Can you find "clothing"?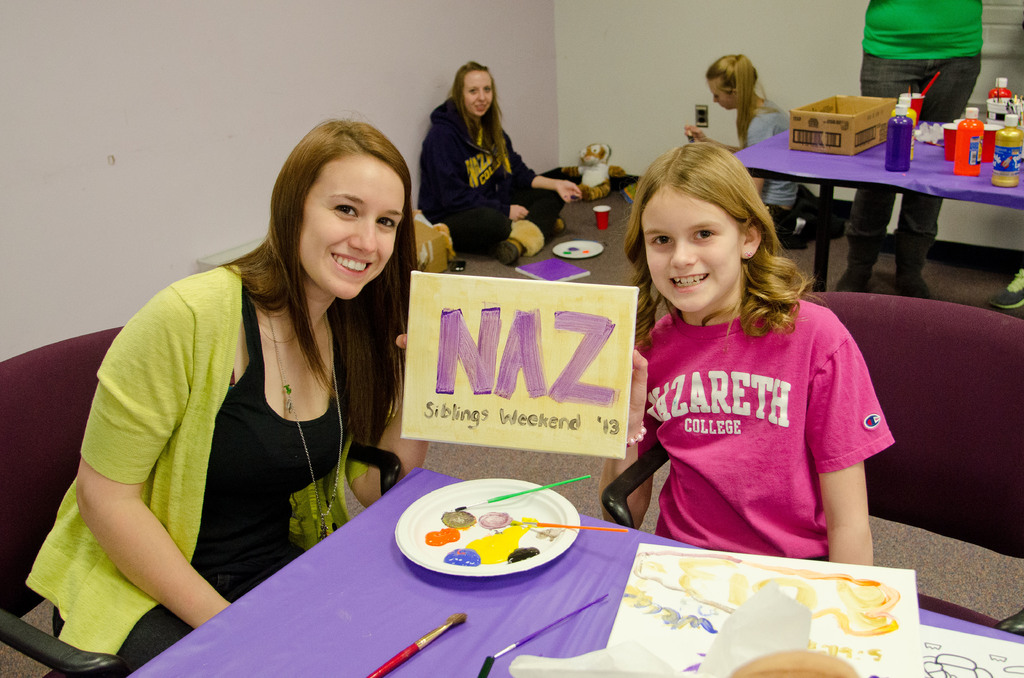
Yes, bounding box: 731,97,797,239.
